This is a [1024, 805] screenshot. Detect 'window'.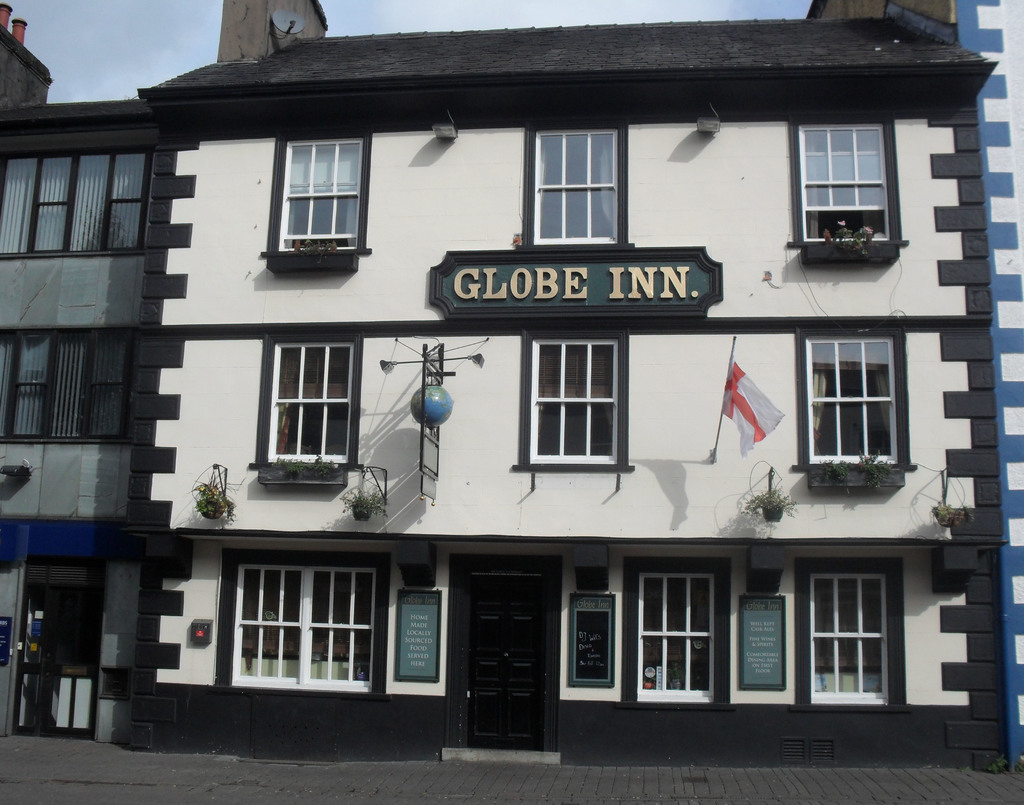
{"x1": 0, "y1": 140, "x2": 151, "y2": 261}.
